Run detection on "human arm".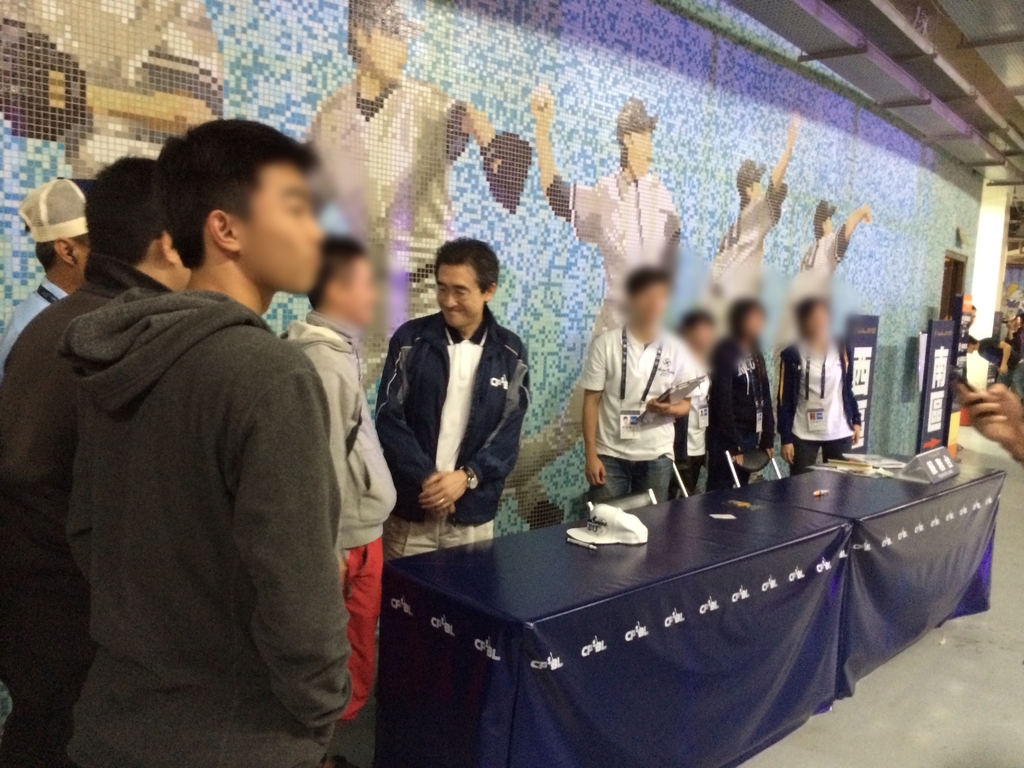
Result: [left=412, top=333, right=528, bottom=509].
